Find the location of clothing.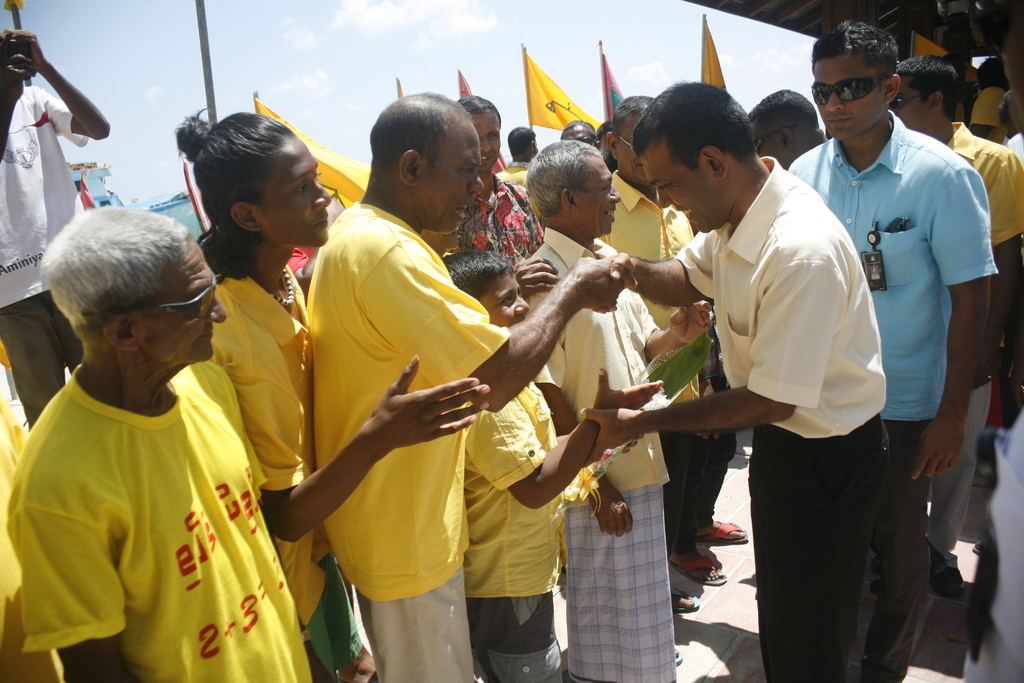
Location: l=358, t=604, r=472, b=682.
